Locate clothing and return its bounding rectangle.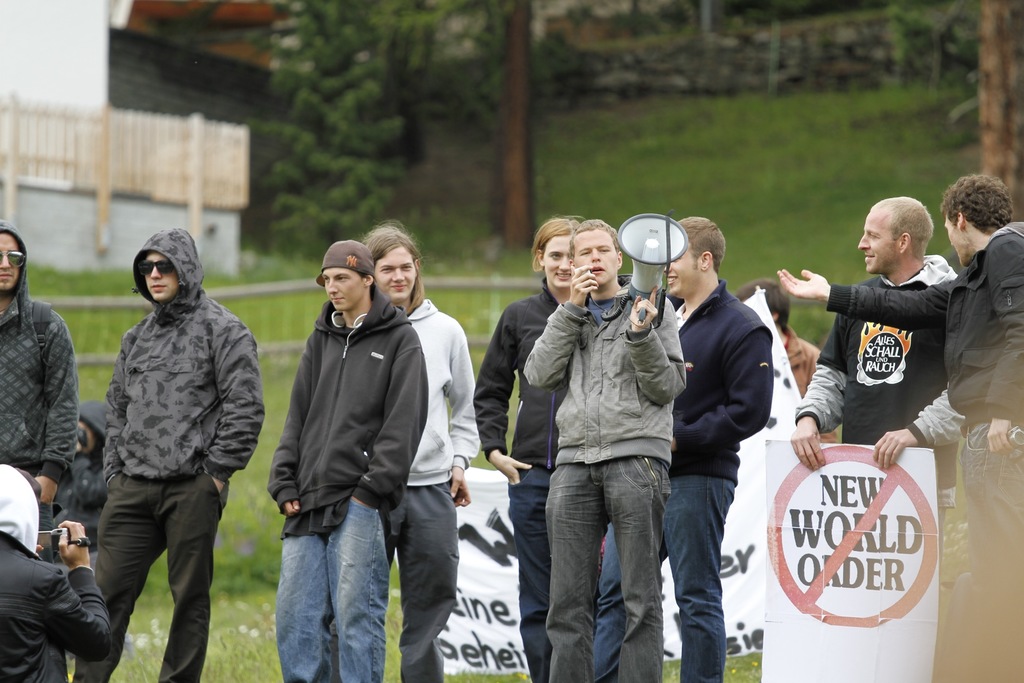
Rect(264, 285, 433, 545).
